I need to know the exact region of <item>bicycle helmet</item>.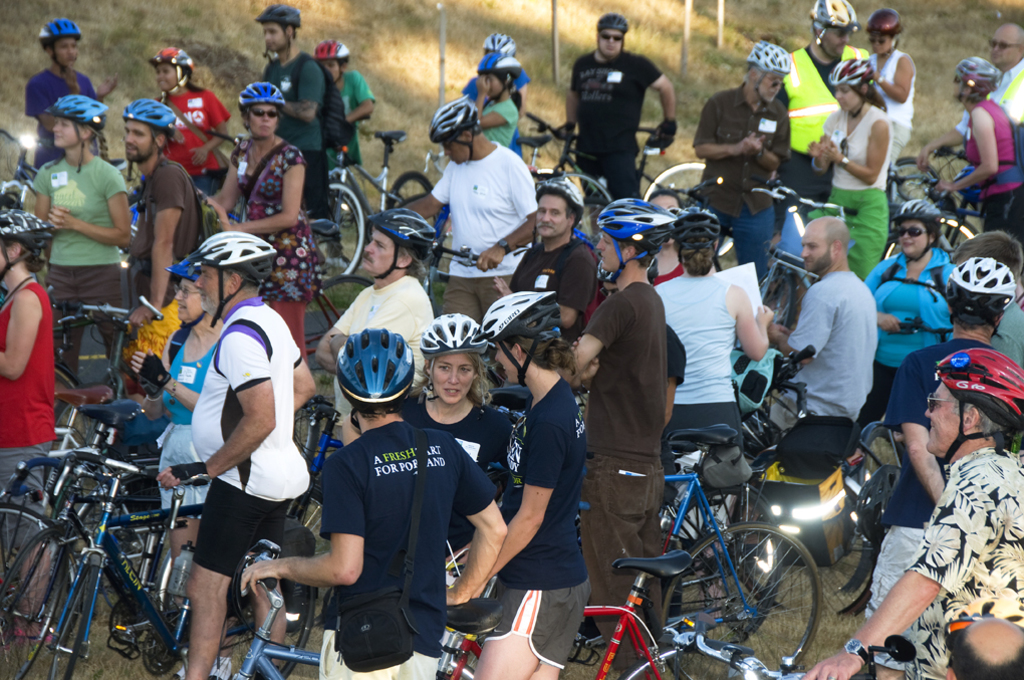
Region: left=121, top=92, right=182, bottom=133.
